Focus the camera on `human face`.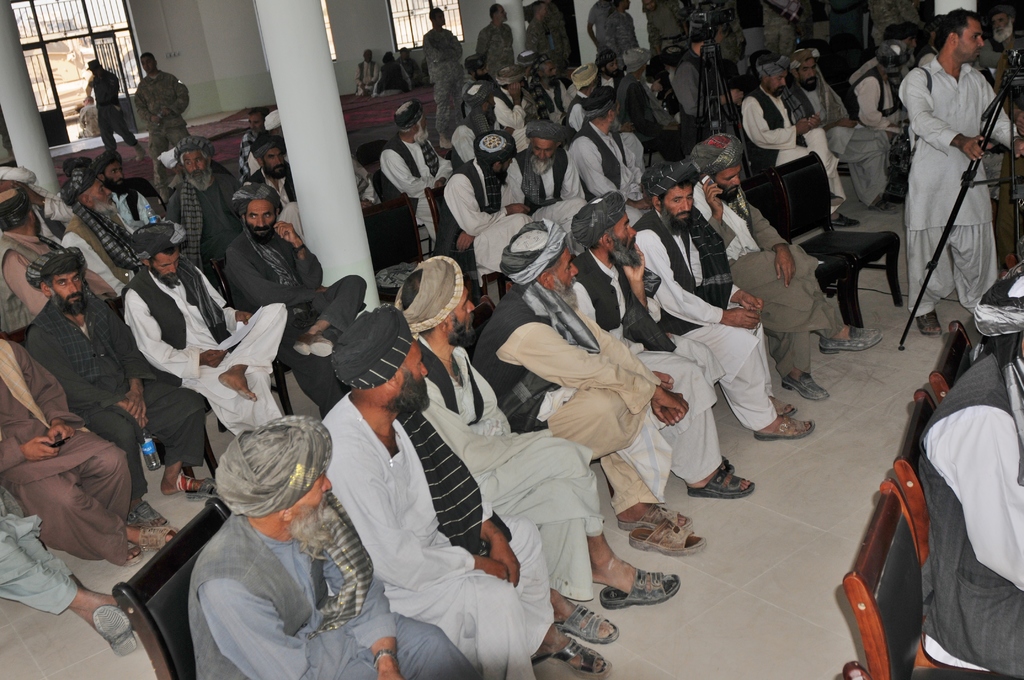
Focus region: <bbox>394, 343, 428, 410</bbox>.
